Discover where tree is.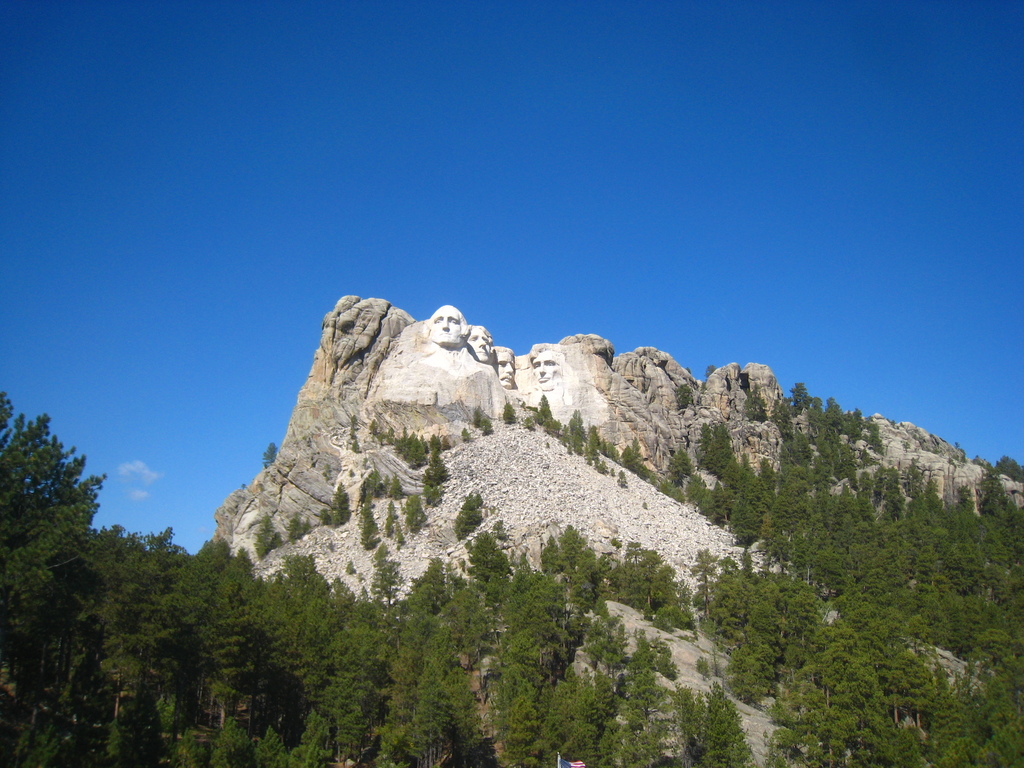
Discovered at crop(282, 511, 315, 540).
